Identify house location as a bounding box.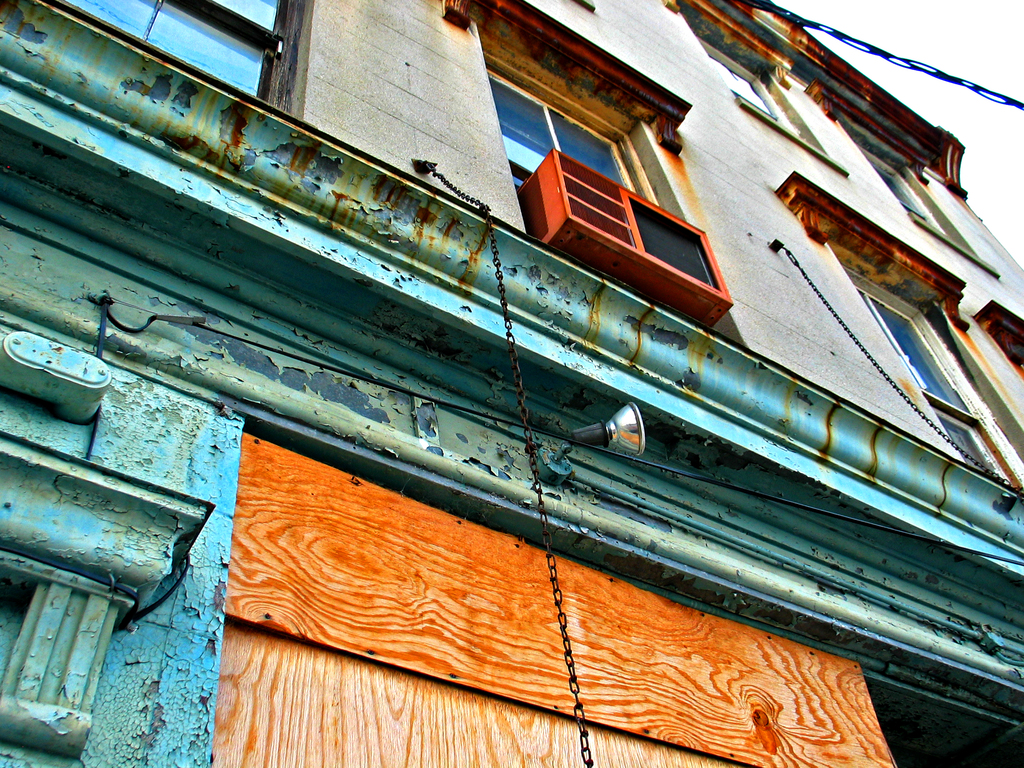
(left=0, top=0, right=1023, bottom=767).
